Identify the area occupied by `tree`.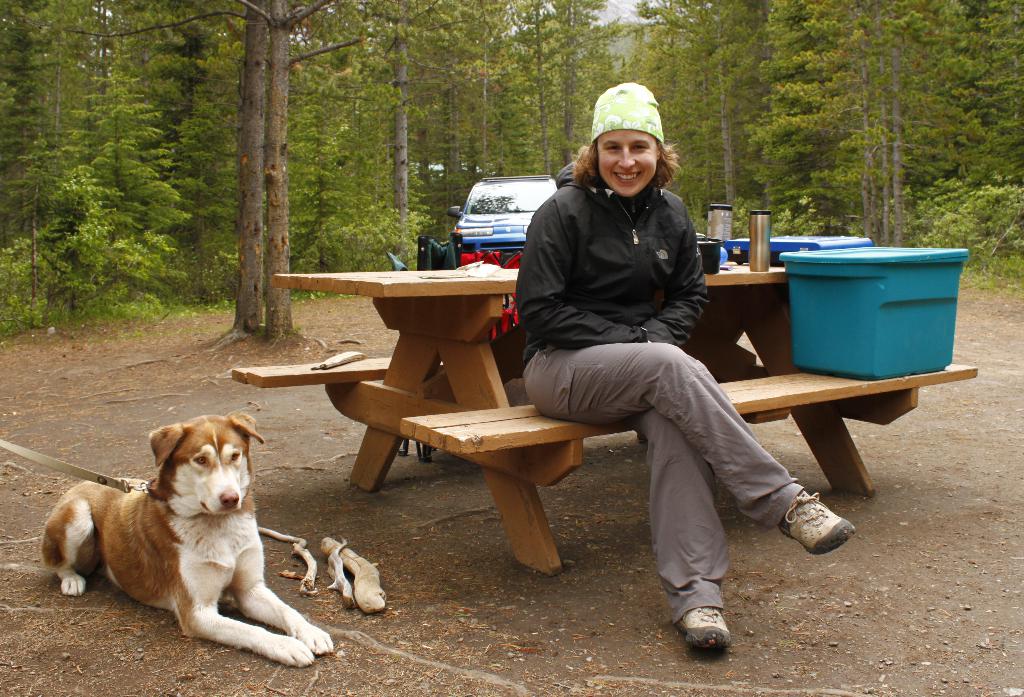
Area: [360,3,473,224].
